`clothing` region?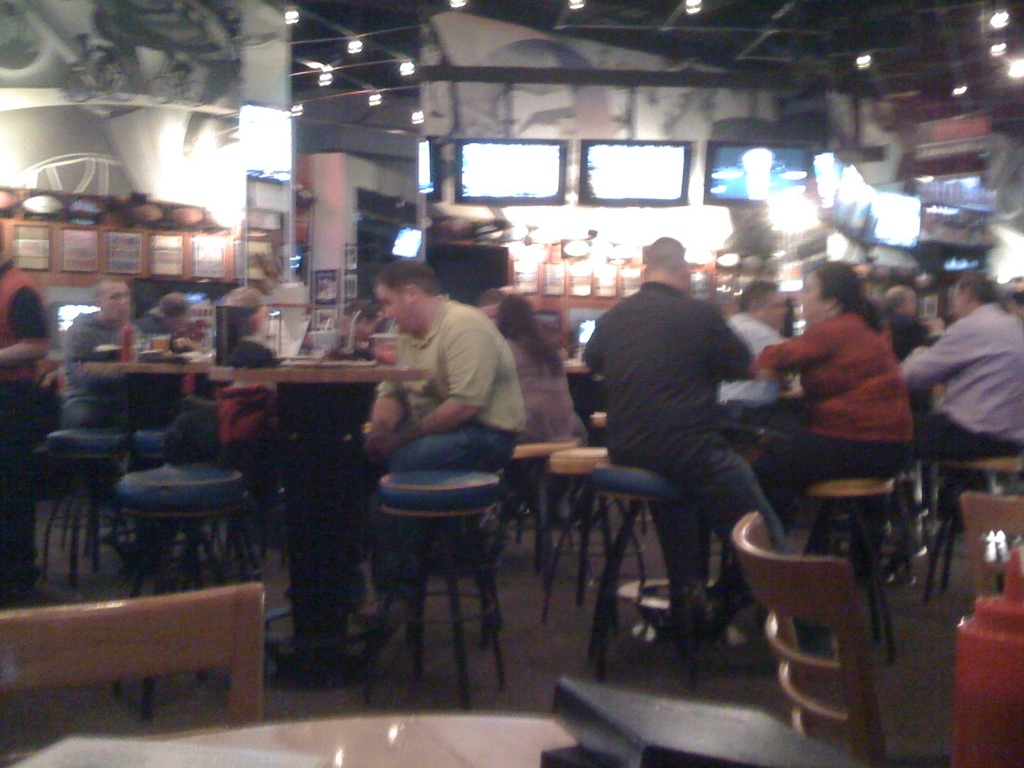
region(760, 311, 914, 492)
